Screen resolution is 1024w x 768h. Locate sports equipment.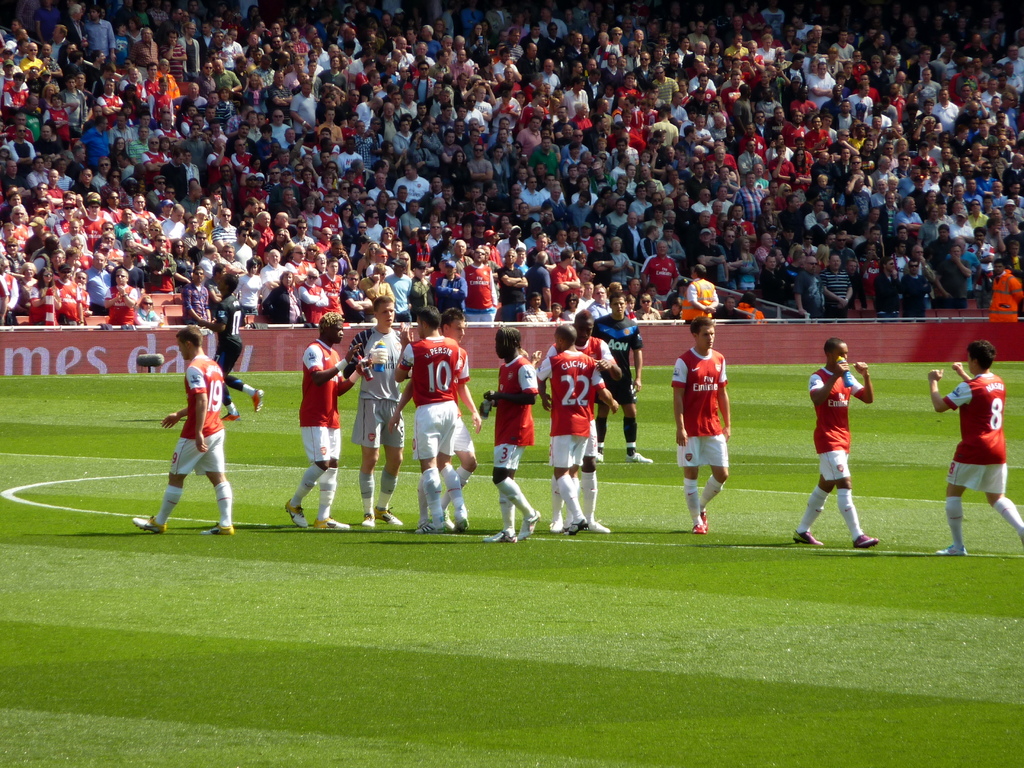
box=[584, 520, 612, 536].
